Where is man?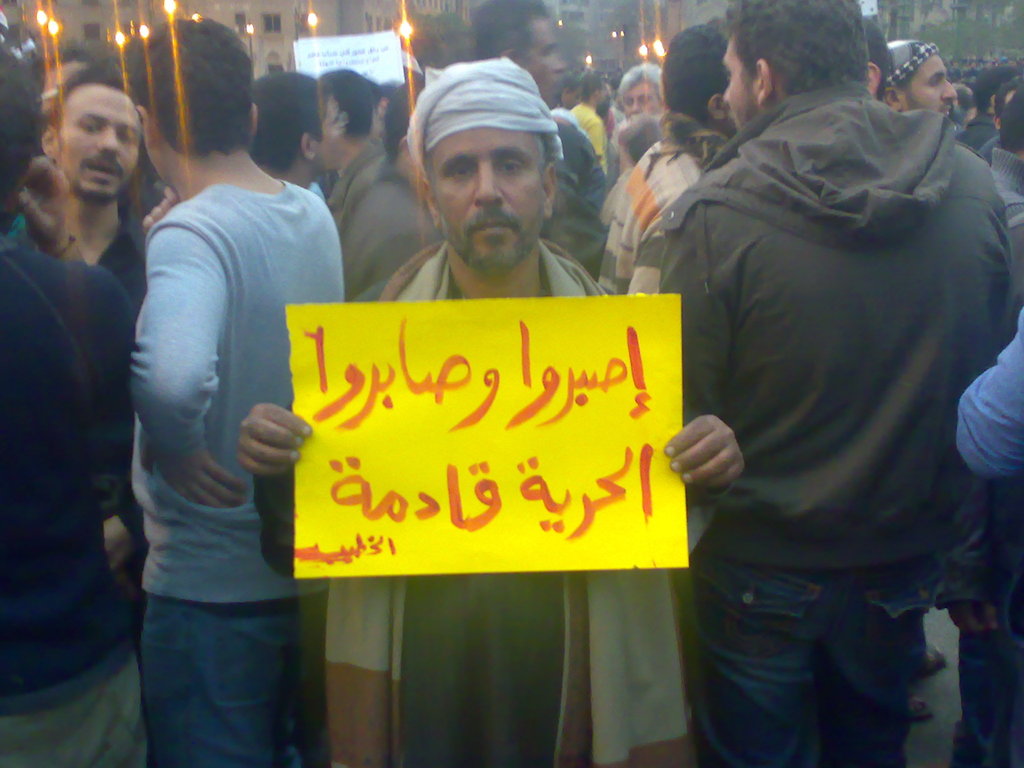
locate(99, 39, 342, 752).
